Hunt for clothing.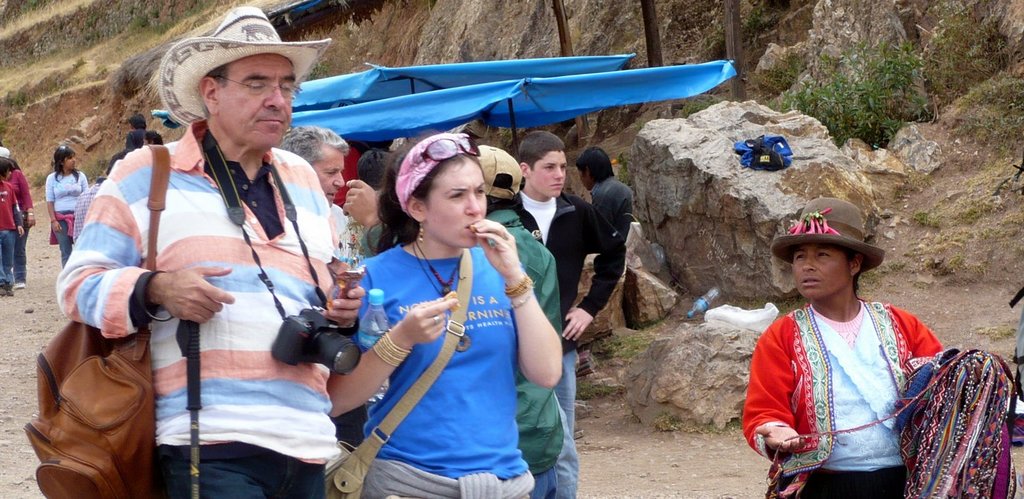
Hunted down at Rect(43, 165, 90, 255).
